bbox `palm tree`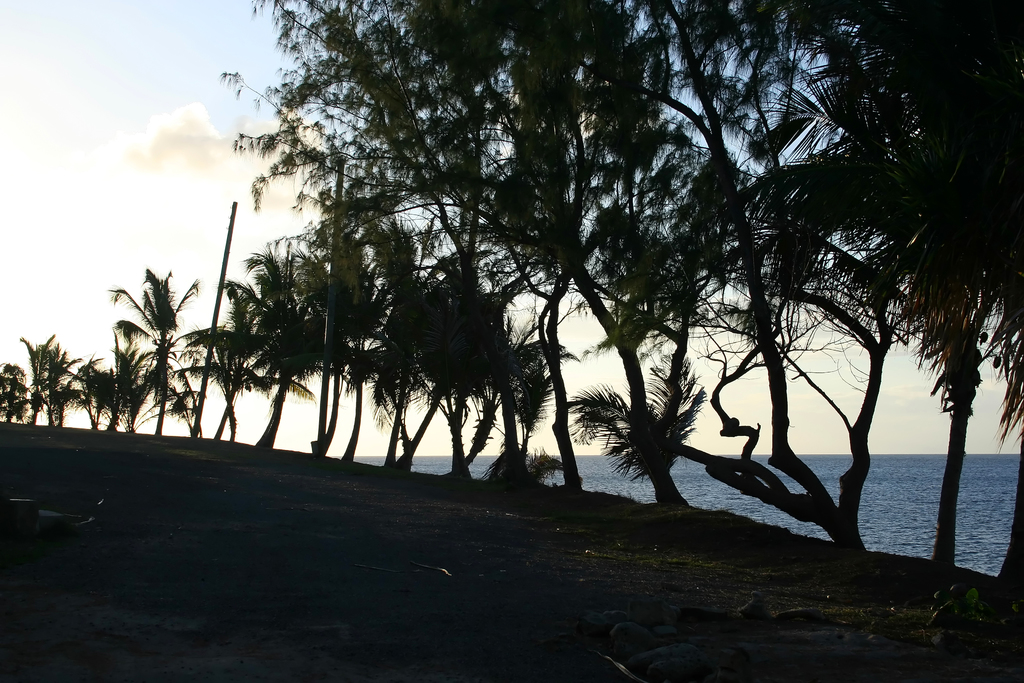
x1=607 y1=386 x2=685 y2=493
